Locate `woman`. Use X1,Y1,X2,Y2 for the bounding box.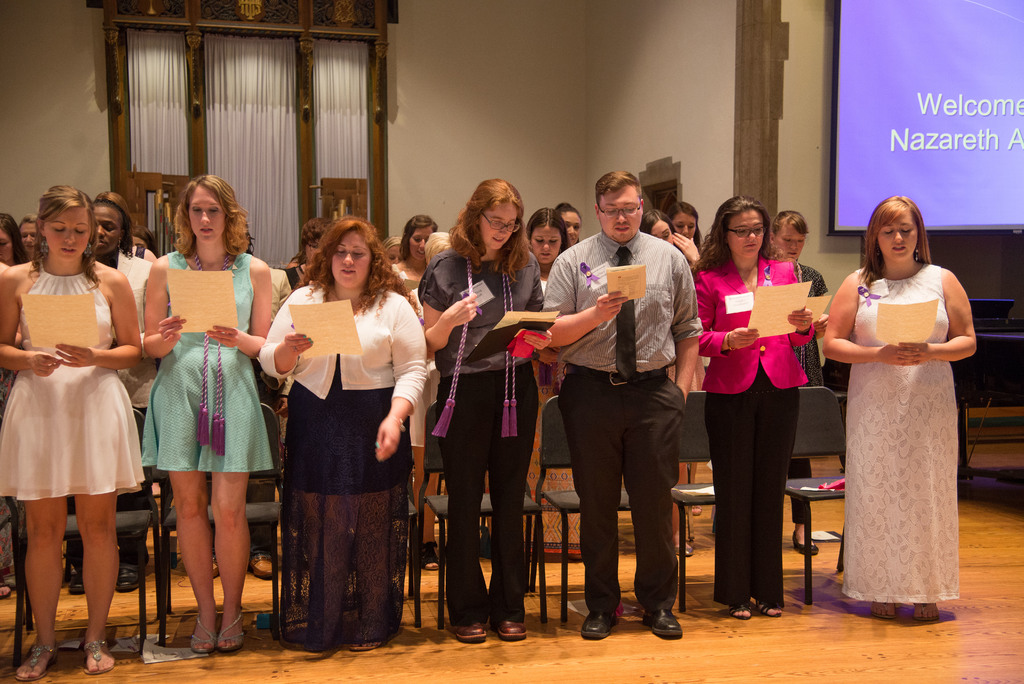
822,189,983,617.
